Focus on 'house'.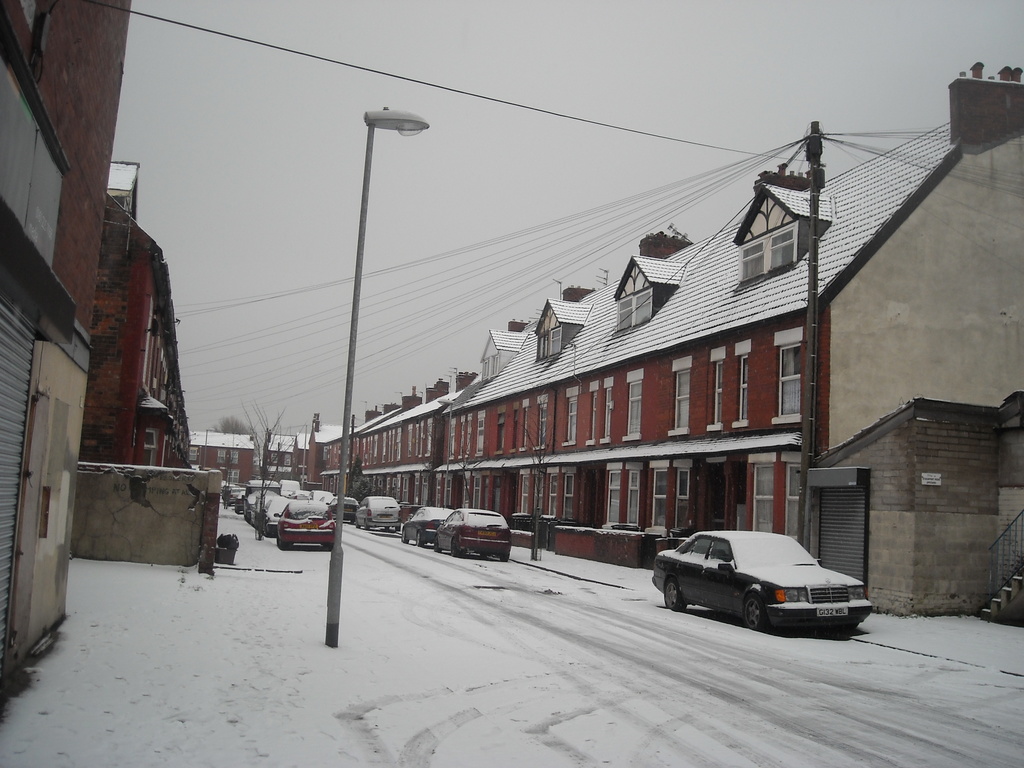
Focused at l=81, t=158, r=190, b=476.
